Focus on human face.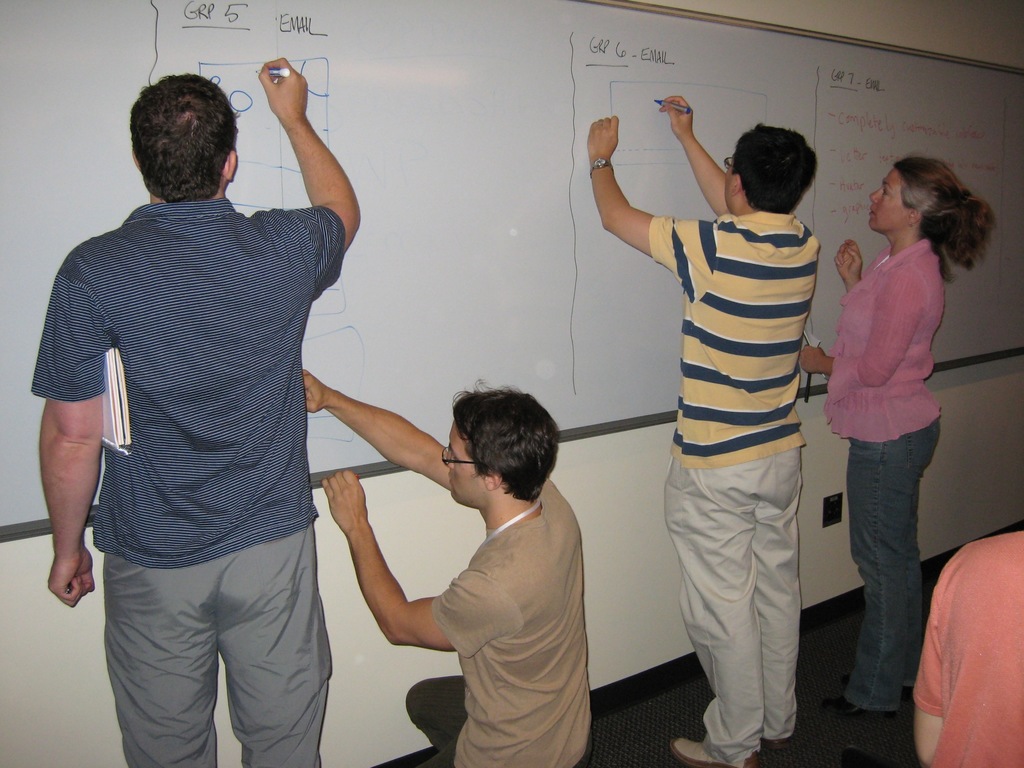
Focused at bbox(445, 420, 490, 507).
